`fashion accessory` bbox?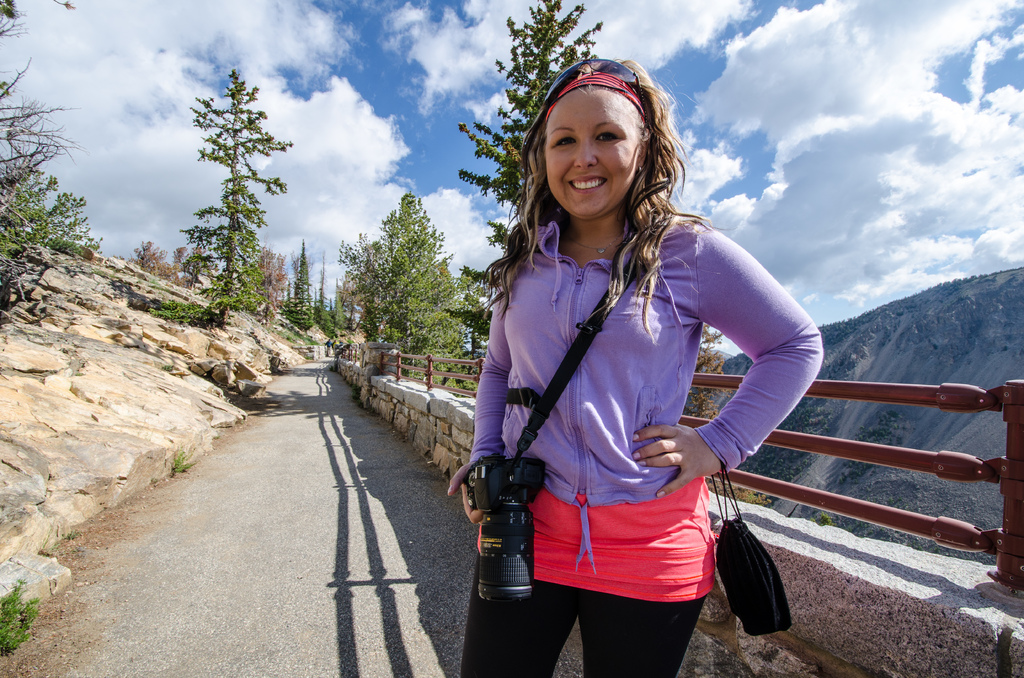
716,465,793,634
